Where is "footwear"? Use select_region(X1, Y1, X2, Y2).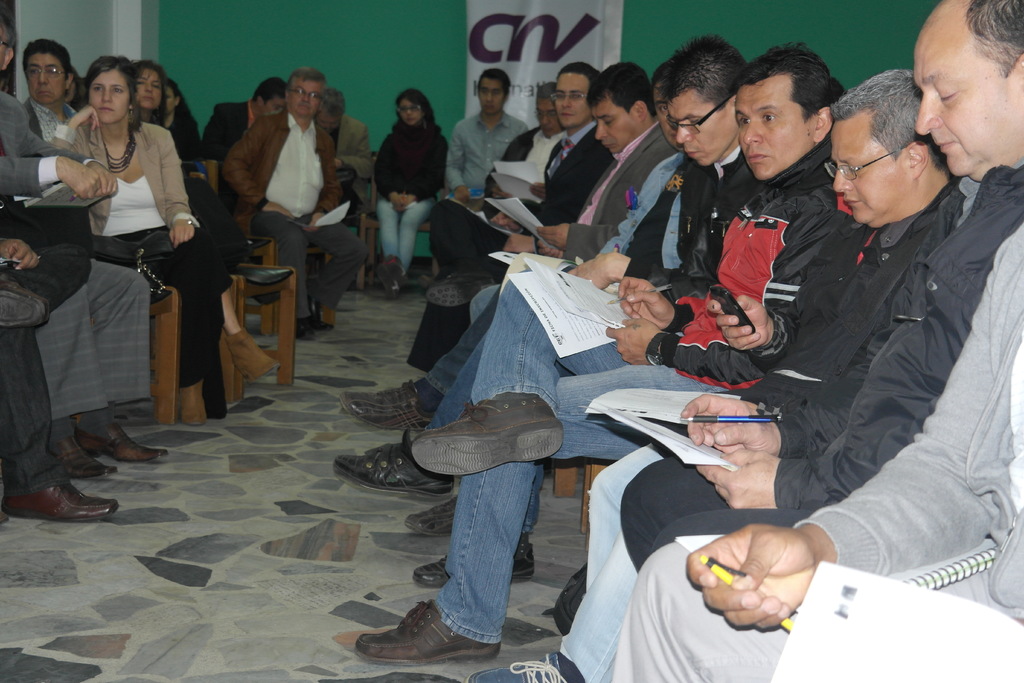
select_region(336, 384, 438, 430).
